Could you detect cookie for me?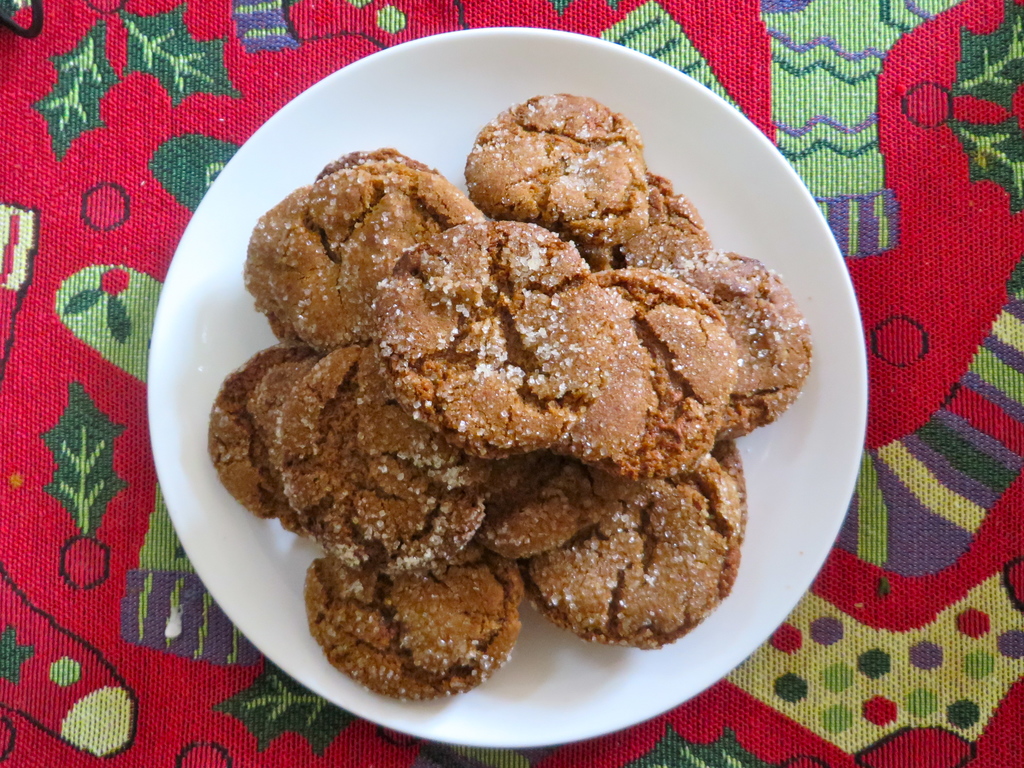
Detection result: BBox(374, 225, 621, 470).
